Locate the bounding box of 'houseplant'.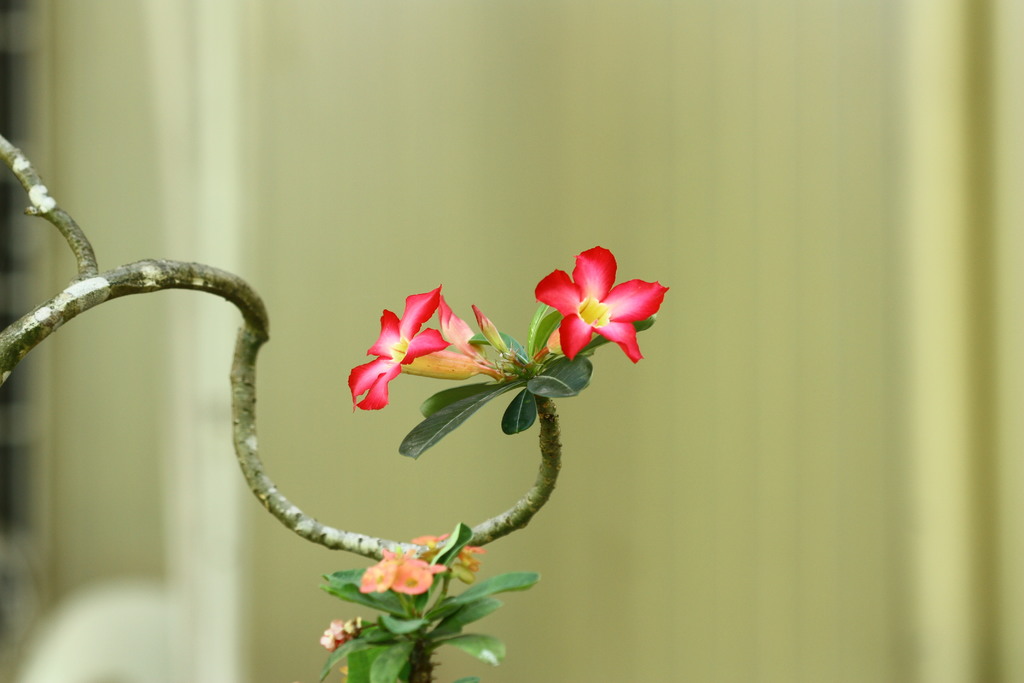
Bounding box: region(0, 132, 667, 682).
